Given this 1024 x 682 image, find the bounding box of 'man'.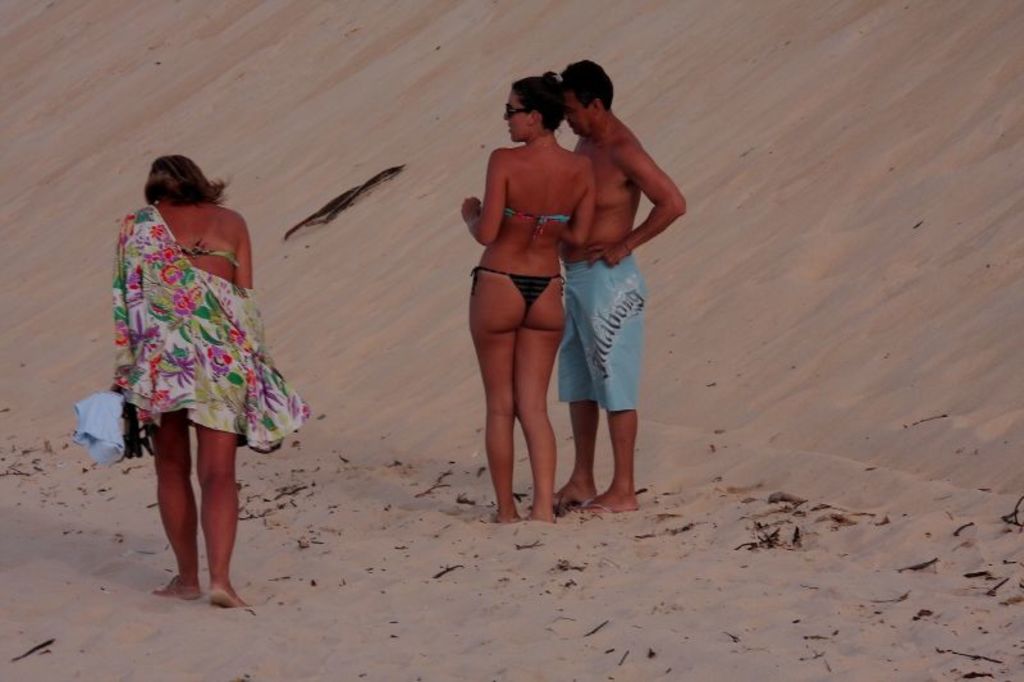
bbox=[552, 58, 687, 512].
